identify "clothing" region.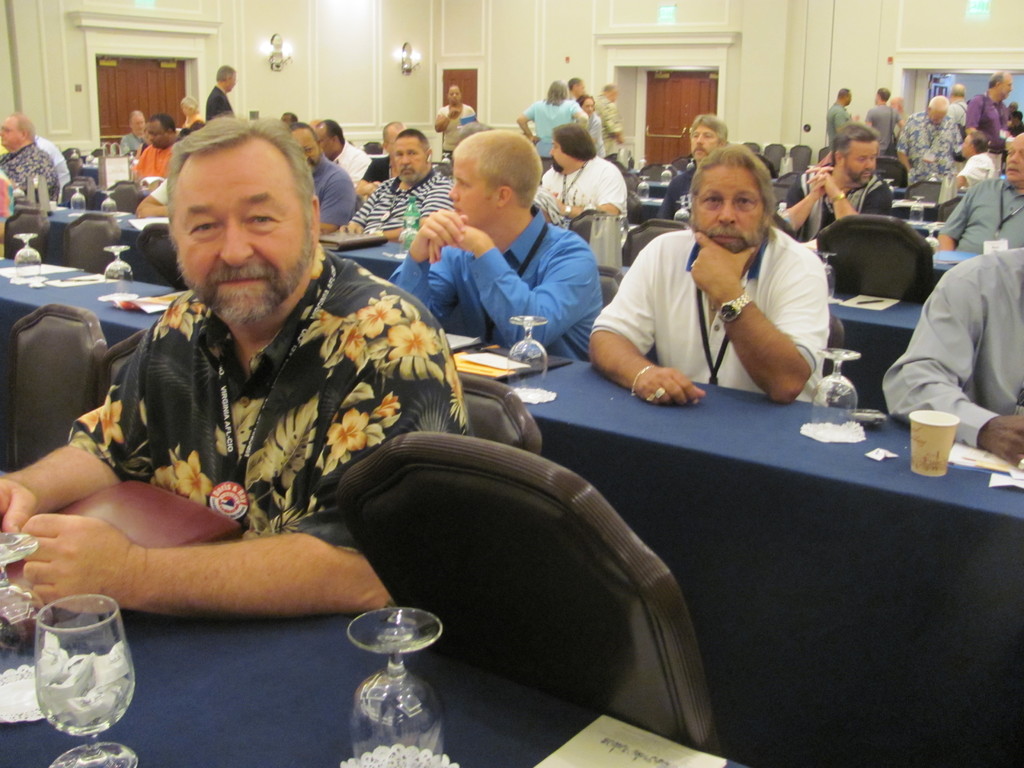
Region: box=[936, 168, 1019, 269].
